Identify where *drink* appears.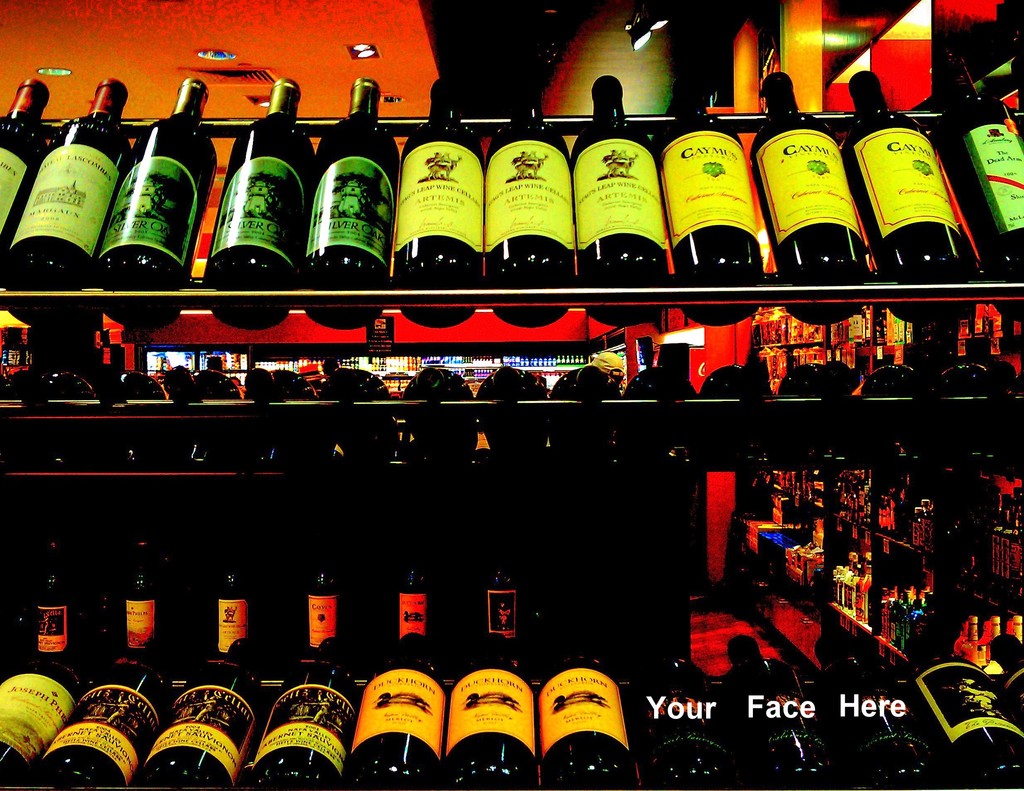
Appears at locate(955, 613, 977, 667).
